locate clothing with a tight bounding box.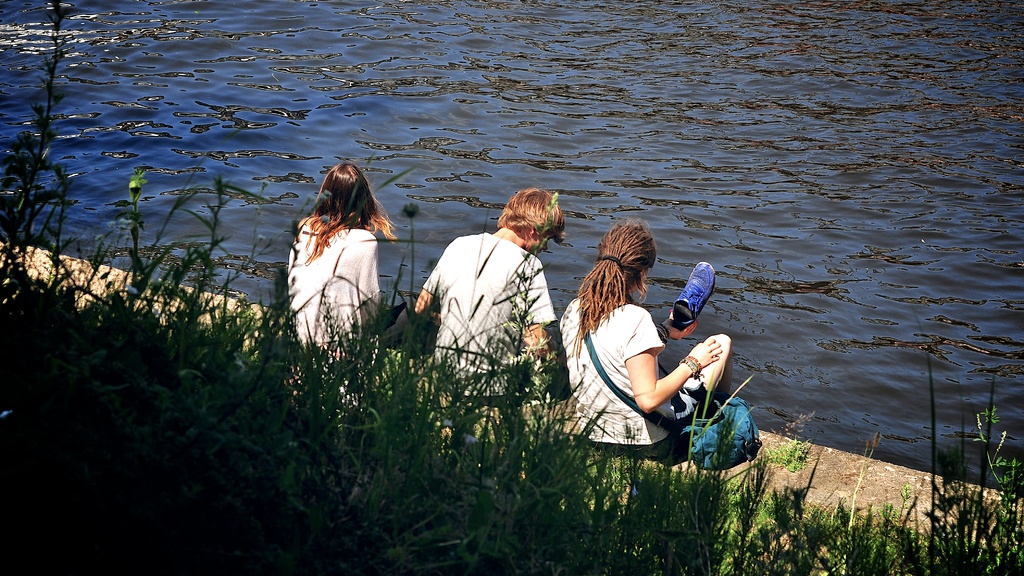
region(417, 226, 560, 410).
